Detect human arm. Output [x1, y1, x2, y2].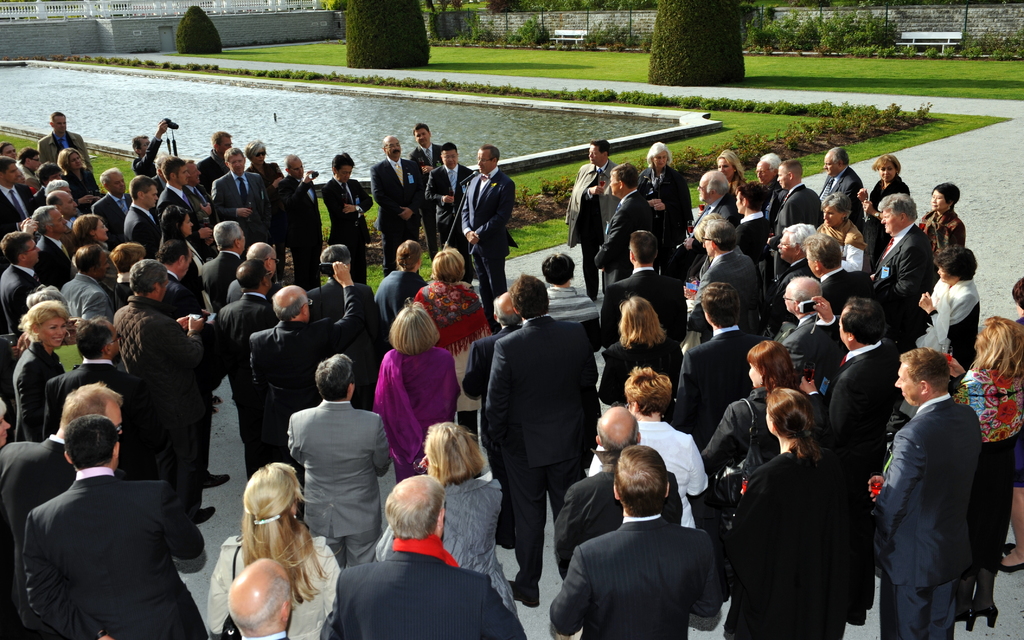
[379, 419, 388, 476].
